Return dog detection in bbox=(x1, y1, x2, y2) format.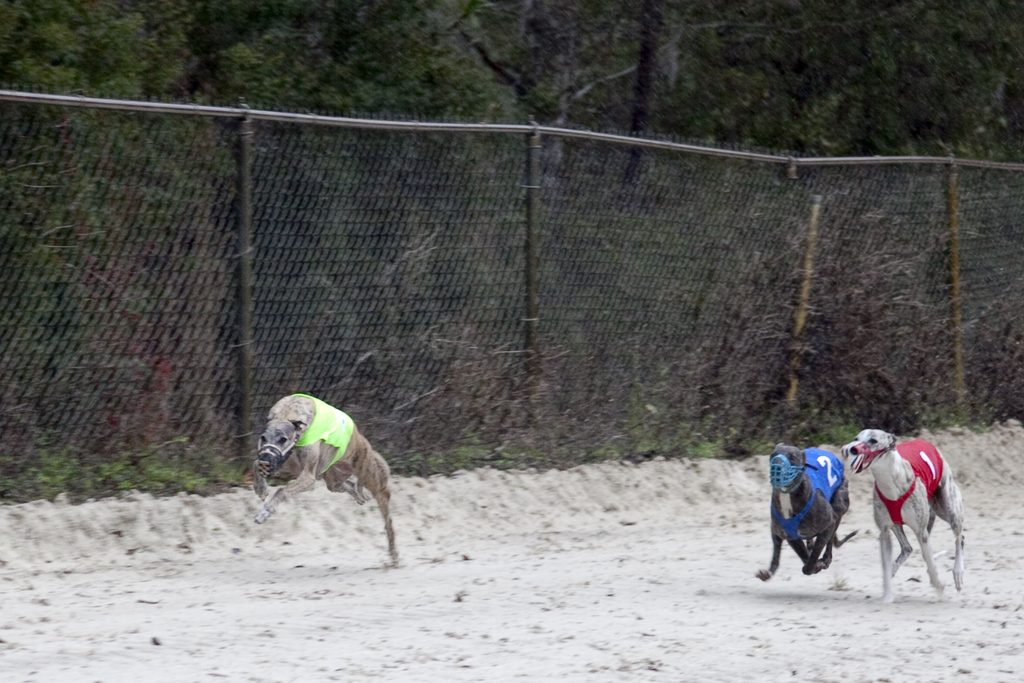
bbox=(846, 427, 967, 604).
